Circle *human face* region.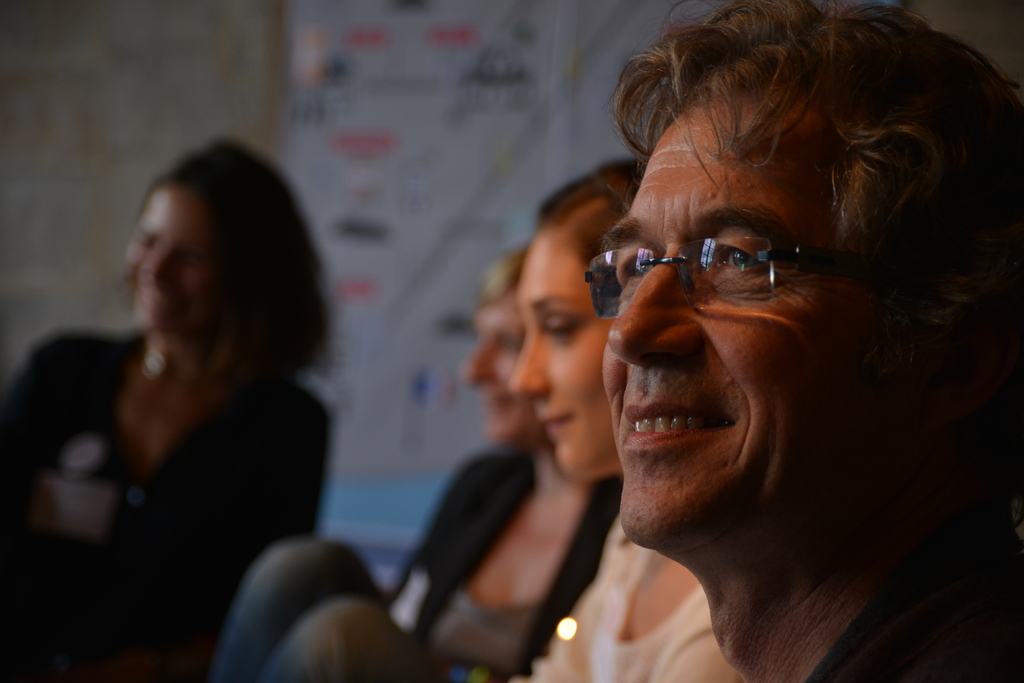
Region: locate(508, 234, 614, 477).
